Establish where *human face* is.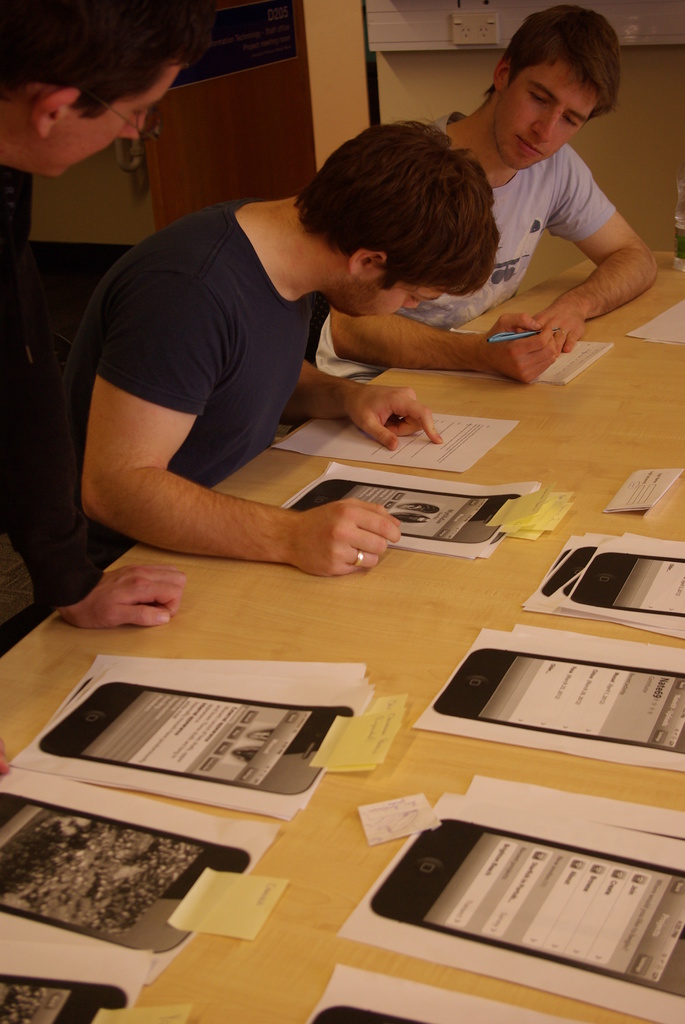
Established at x1=342 y1=280 x2=441 y2=316.
